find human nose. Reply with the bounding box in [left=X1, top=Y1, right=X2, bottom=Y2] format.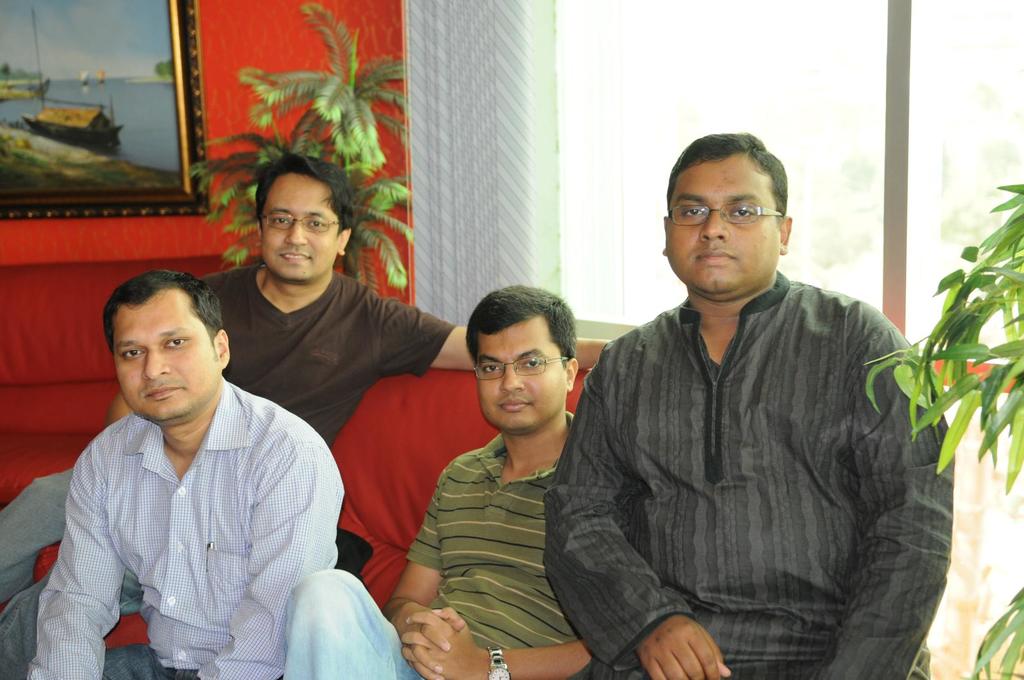
[left=698, top=209, right=728, bottom=248].
